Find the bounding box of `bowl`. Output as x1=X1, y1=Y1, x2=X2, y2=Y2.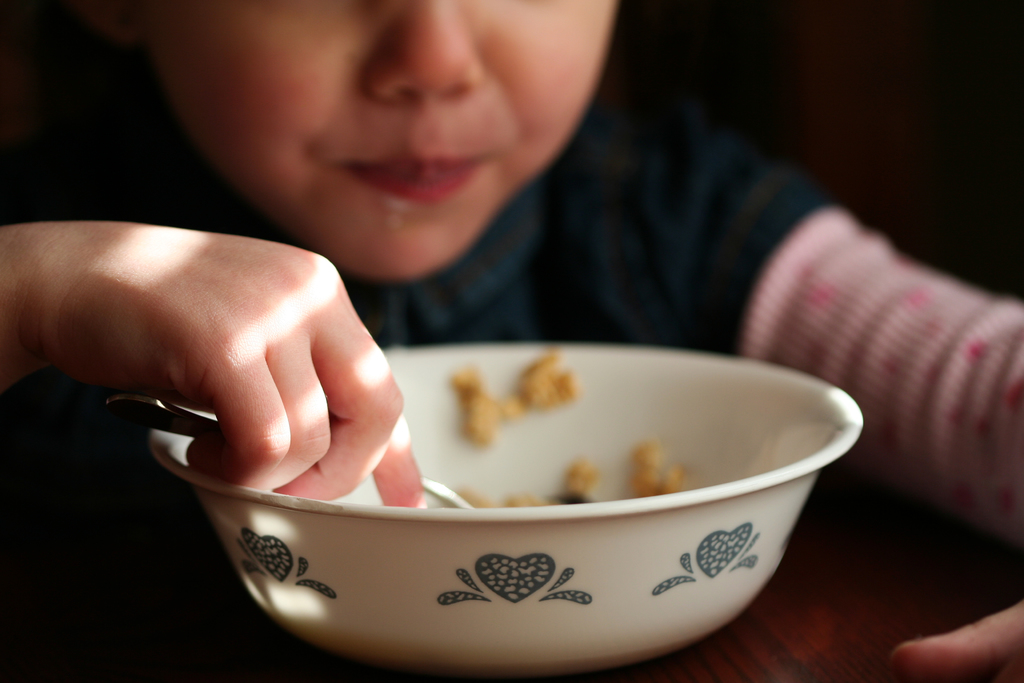
x1=146, y1=336, x2=865, y2=682.
